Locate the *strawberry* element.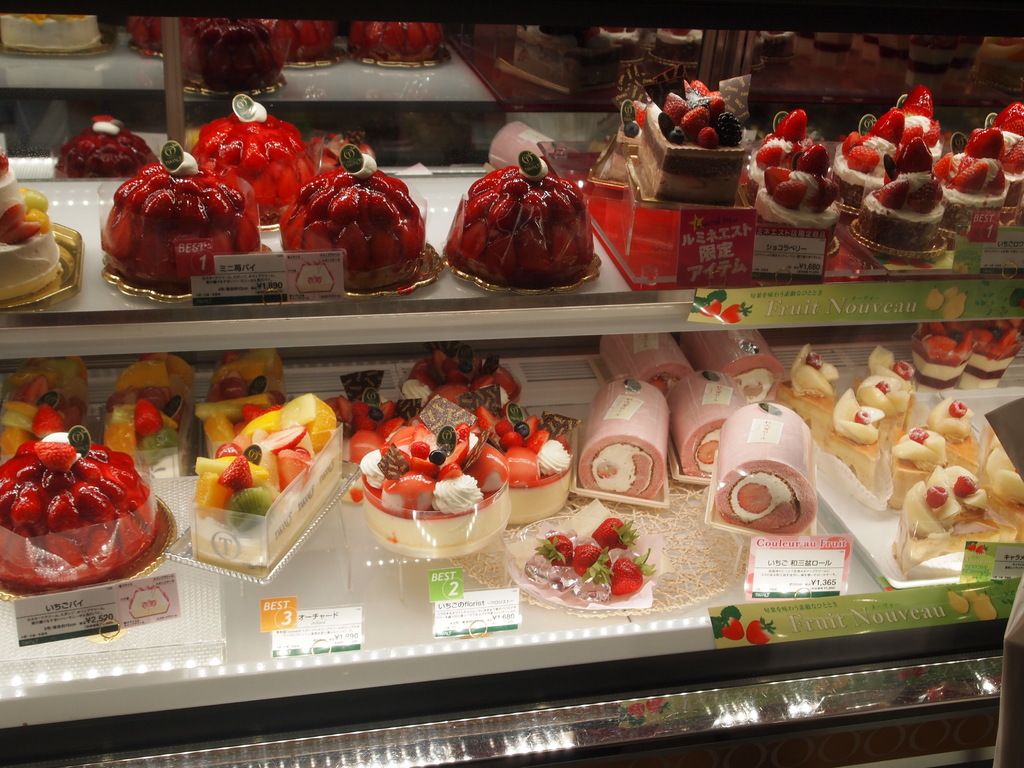
Element bbox: bbox(0, 202, 37, 244).
